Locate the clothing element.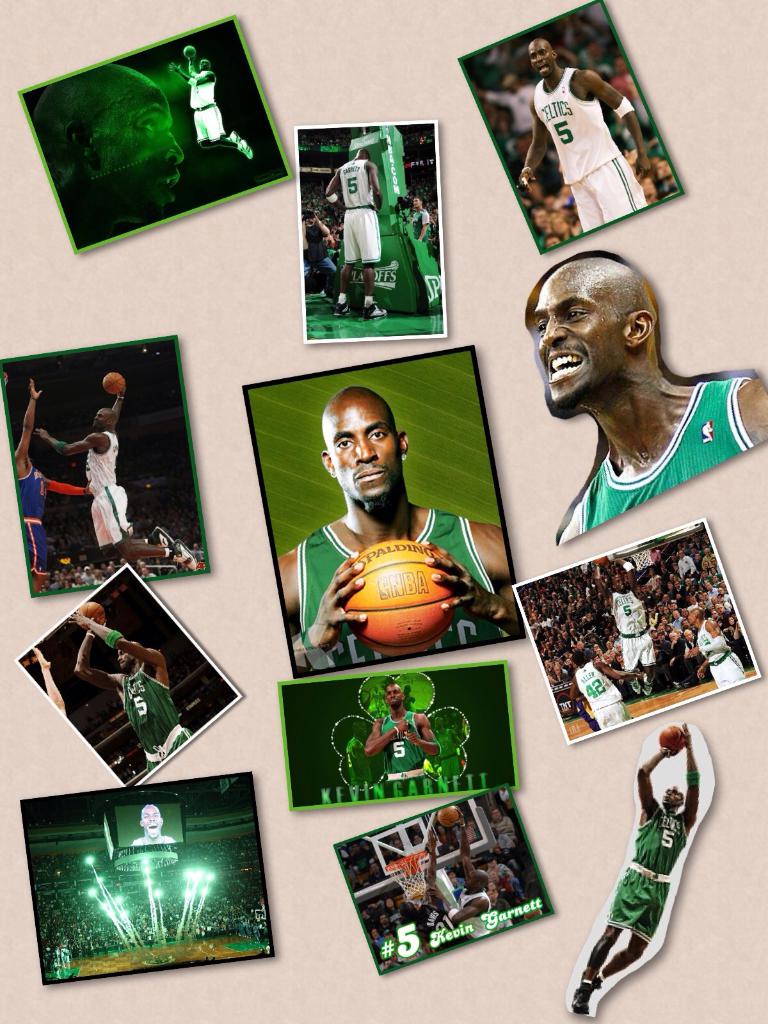
Element bbox: 408,206,428,252.
